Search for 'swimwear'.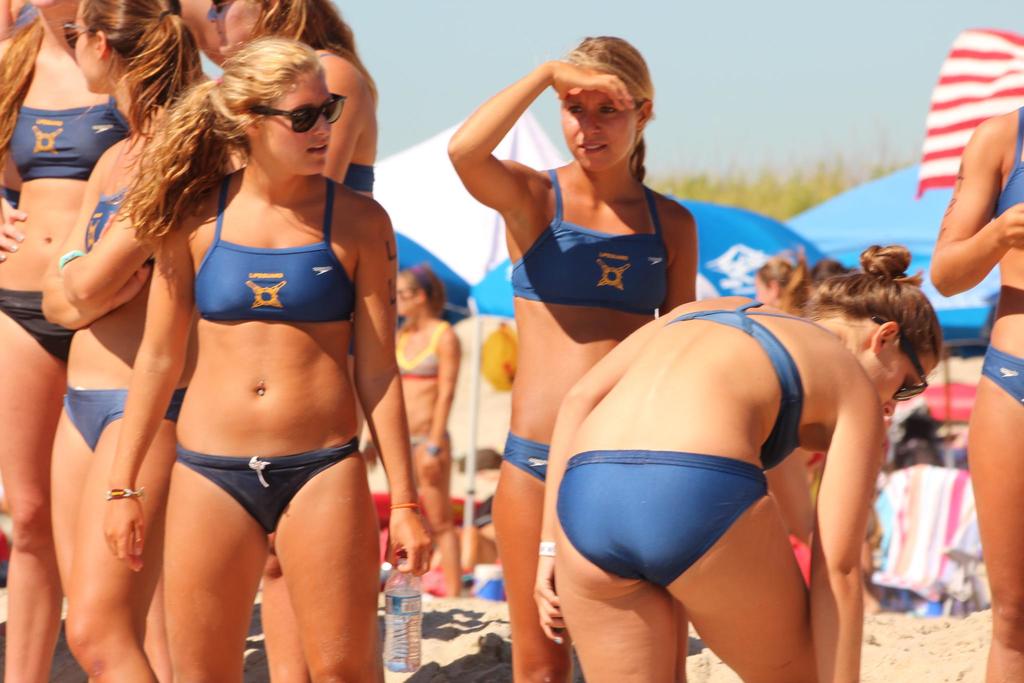
Found at 194:170:359:338.
